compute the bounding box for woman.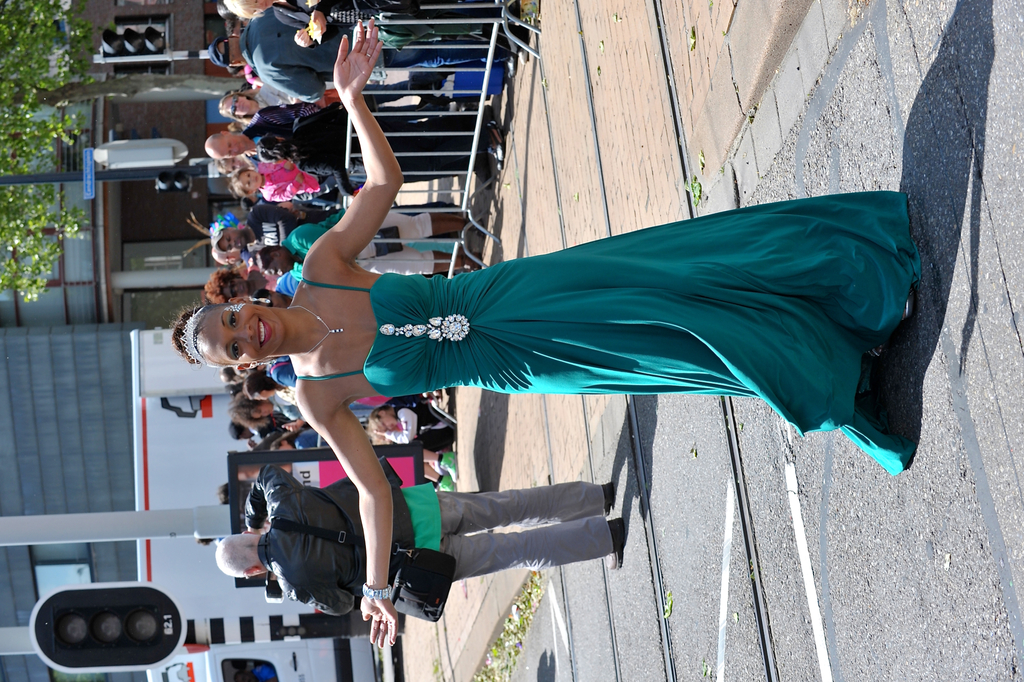
crop(206, 258, 287, 305).
